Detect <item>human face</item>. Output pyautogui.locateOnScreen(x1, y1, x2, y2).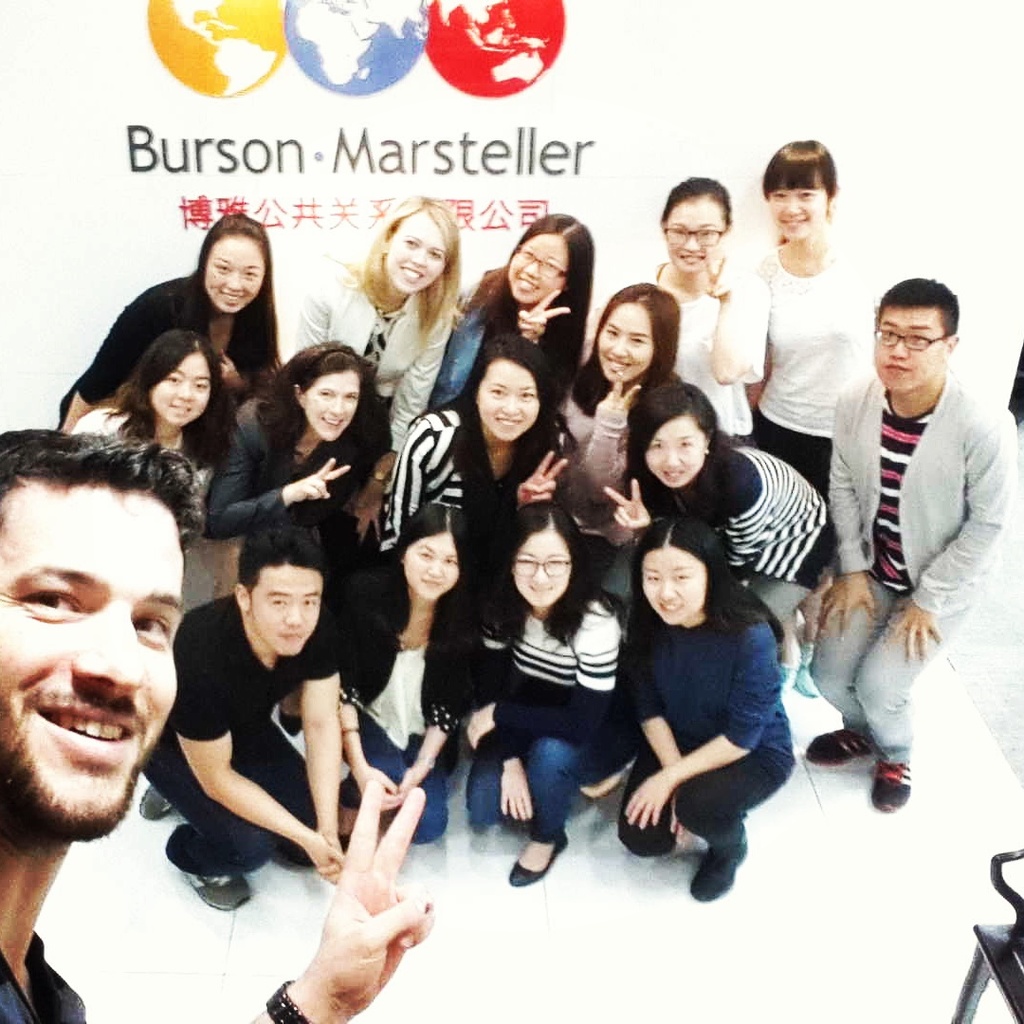
pyautogui.locateOnScreen(382, 211, 445, 297).
